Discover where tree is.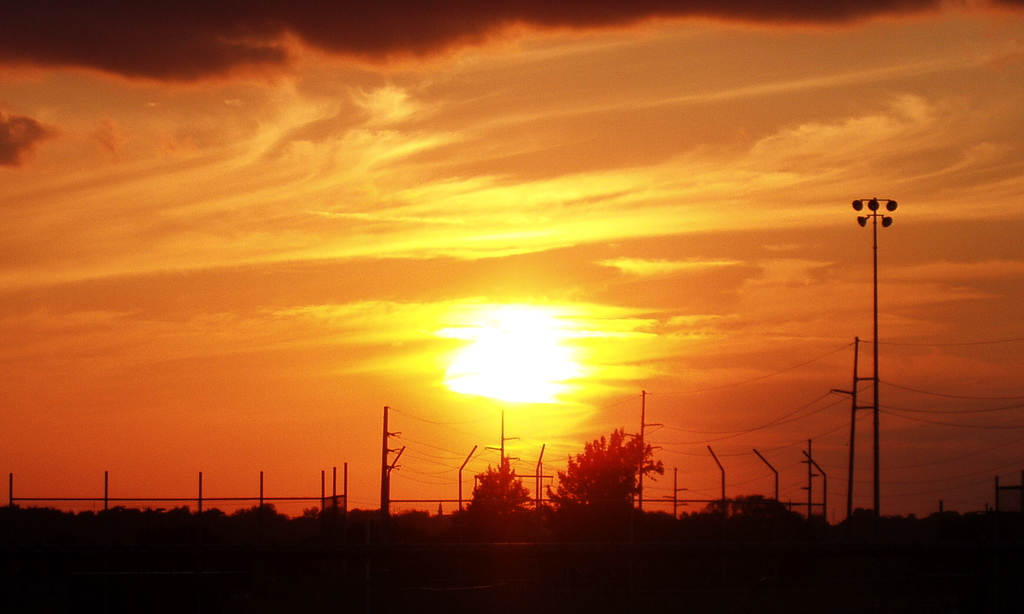
Discovered at x1=454, y1=456, x2=550, y2=533.
